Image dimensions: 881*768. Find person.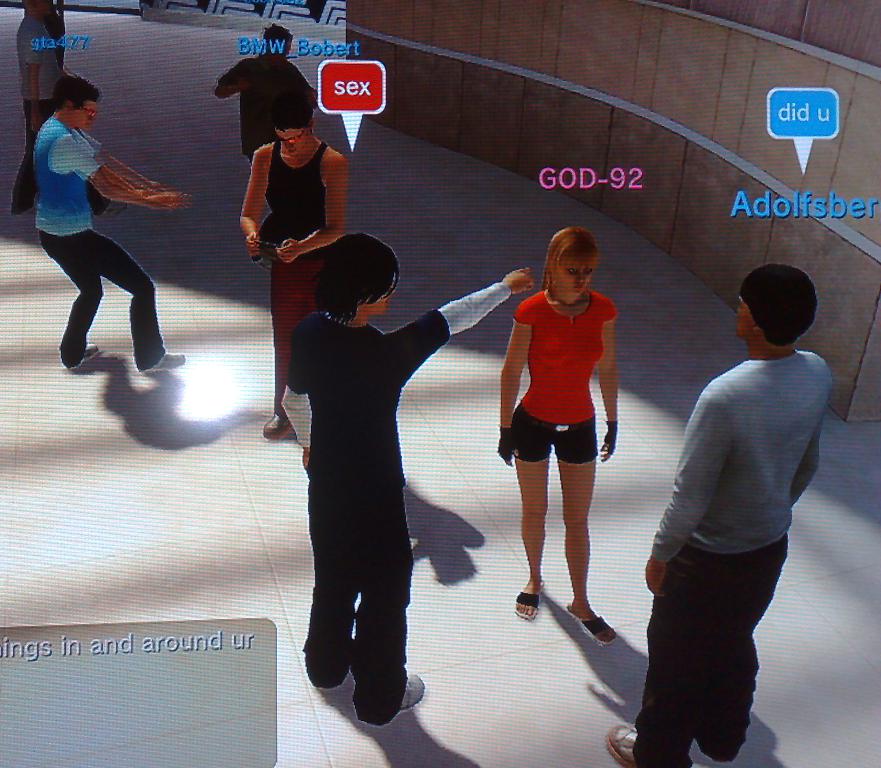
BBox(236, 91, 350, 441).
